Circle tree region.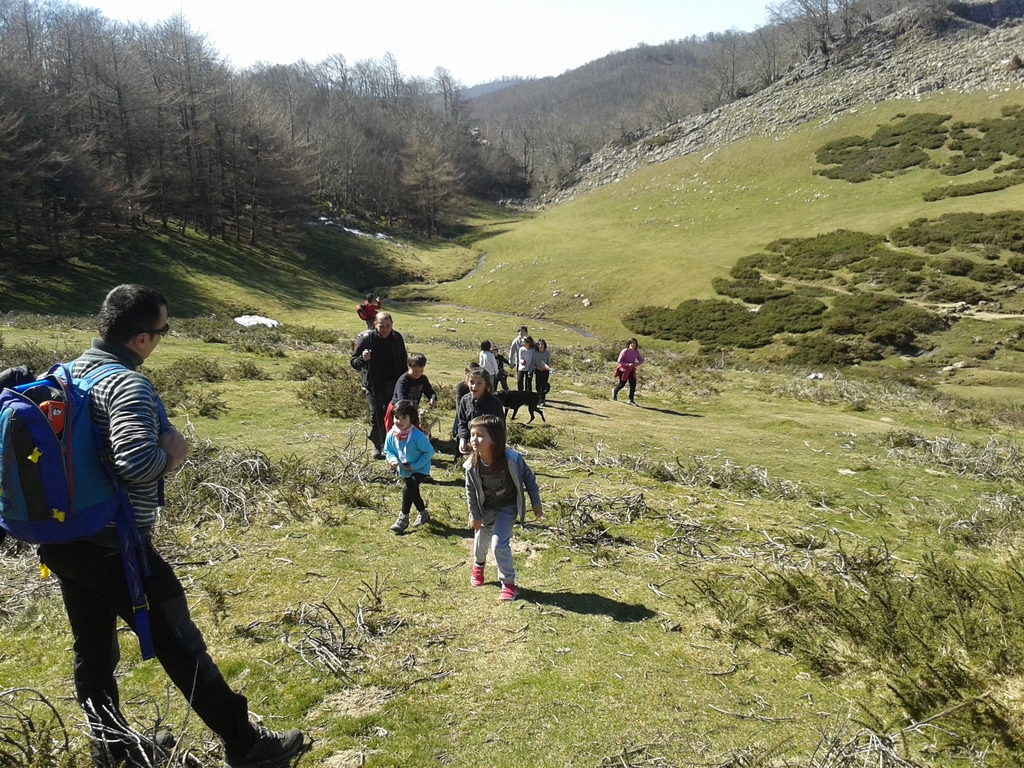
Region: Rect(767, 0, 862, 56).
